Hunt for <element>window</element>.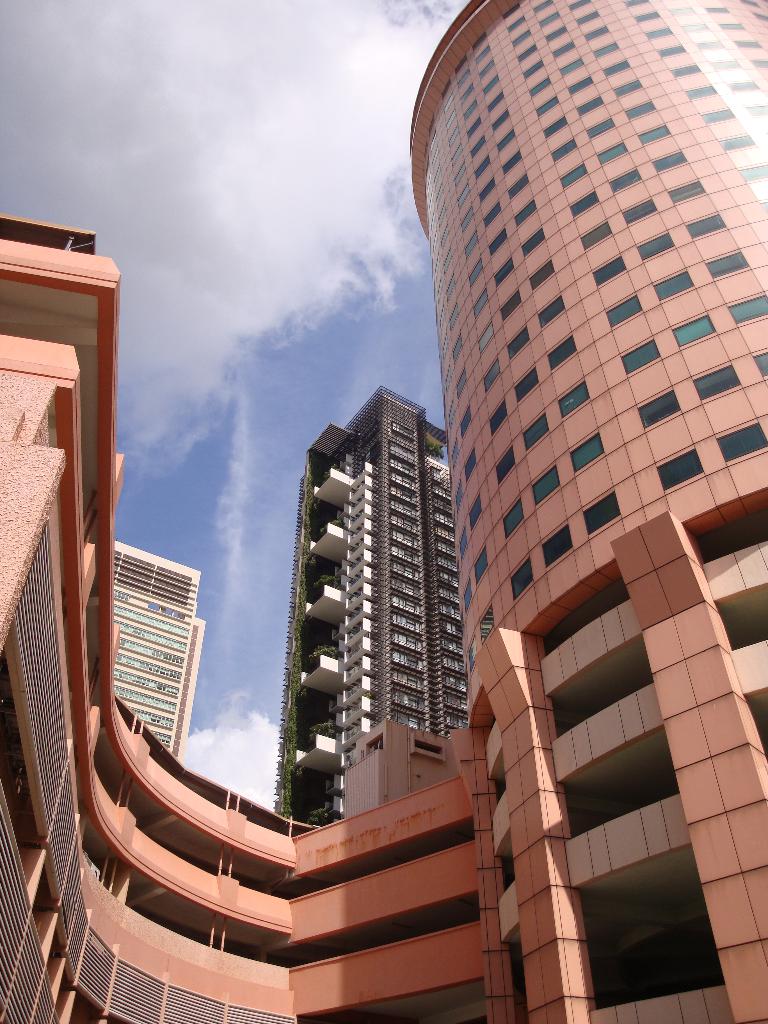
Hunted down at select_region(737, 39, 755, 51).
